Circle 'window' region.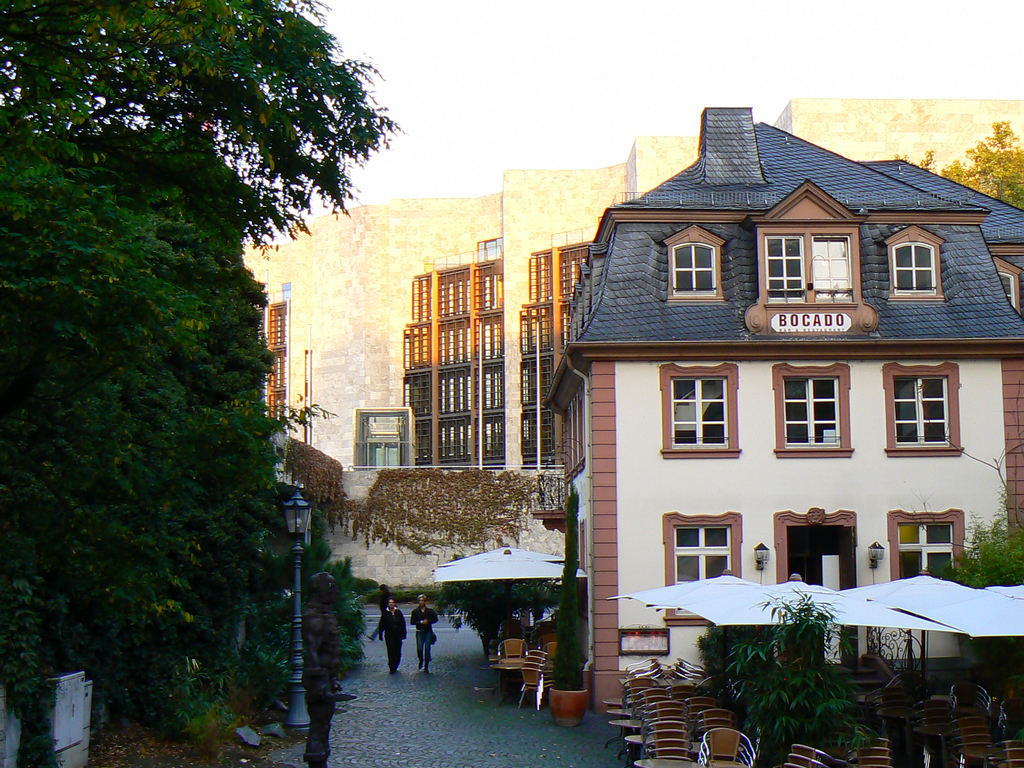
Region: select_region(884, 373, 963, 445).
